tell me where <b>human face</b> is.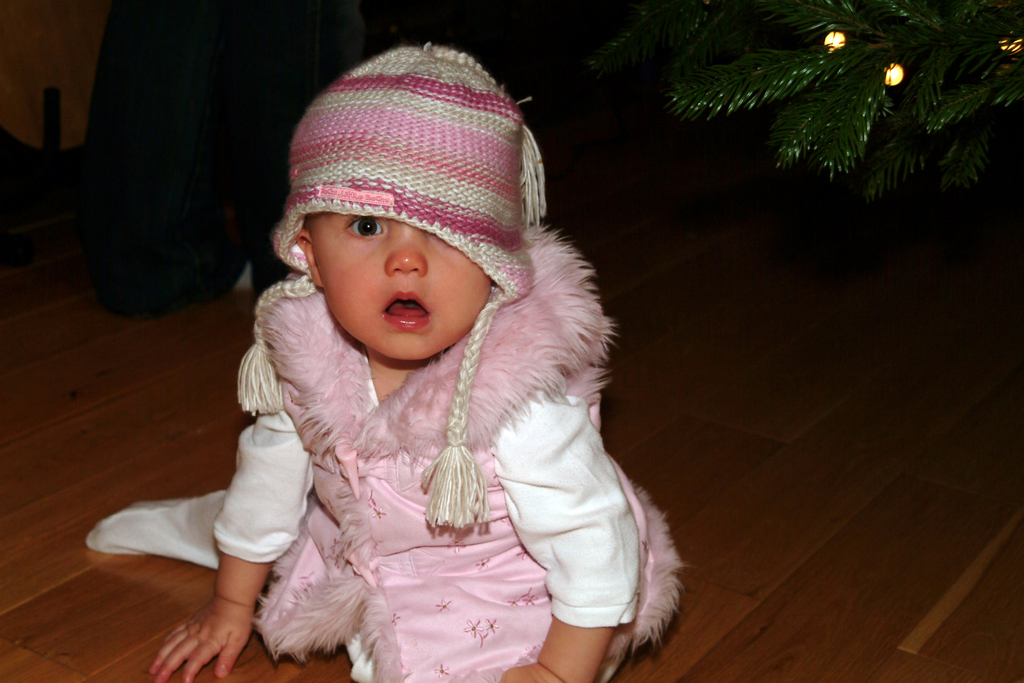
<b>human face</b> is at BBox(309, 213, 489, 362).
